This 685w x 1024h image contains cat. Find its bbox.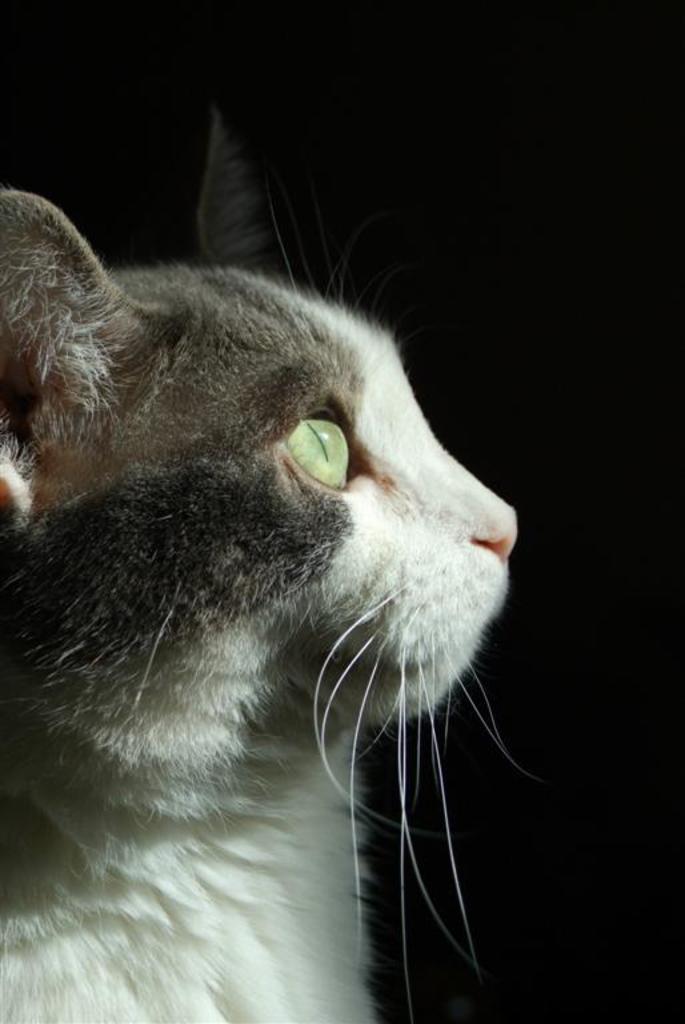
(1, 99, 532, 1023).
